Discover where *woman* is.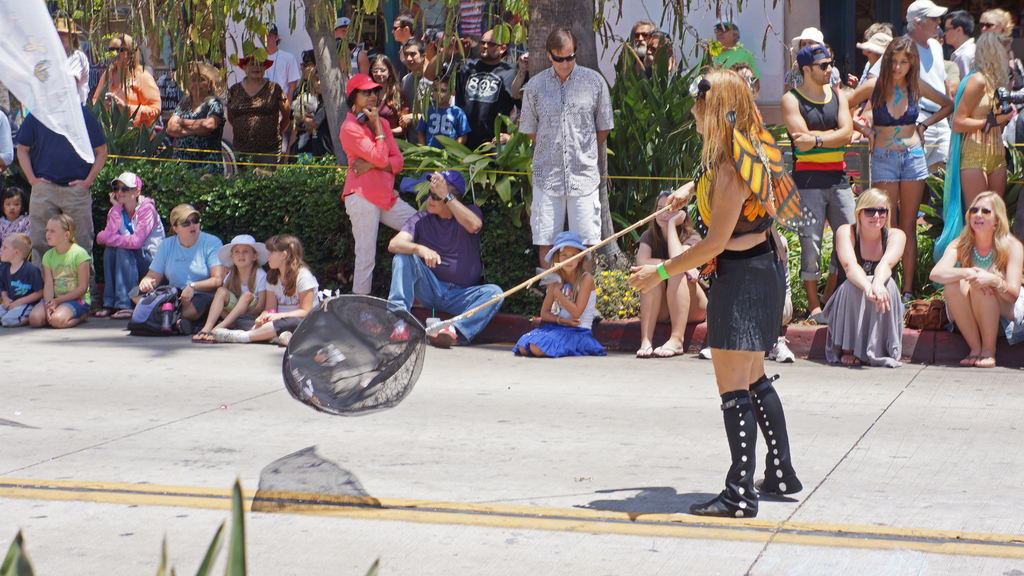
Discovered at Rect(841, 35, 955, 315).
